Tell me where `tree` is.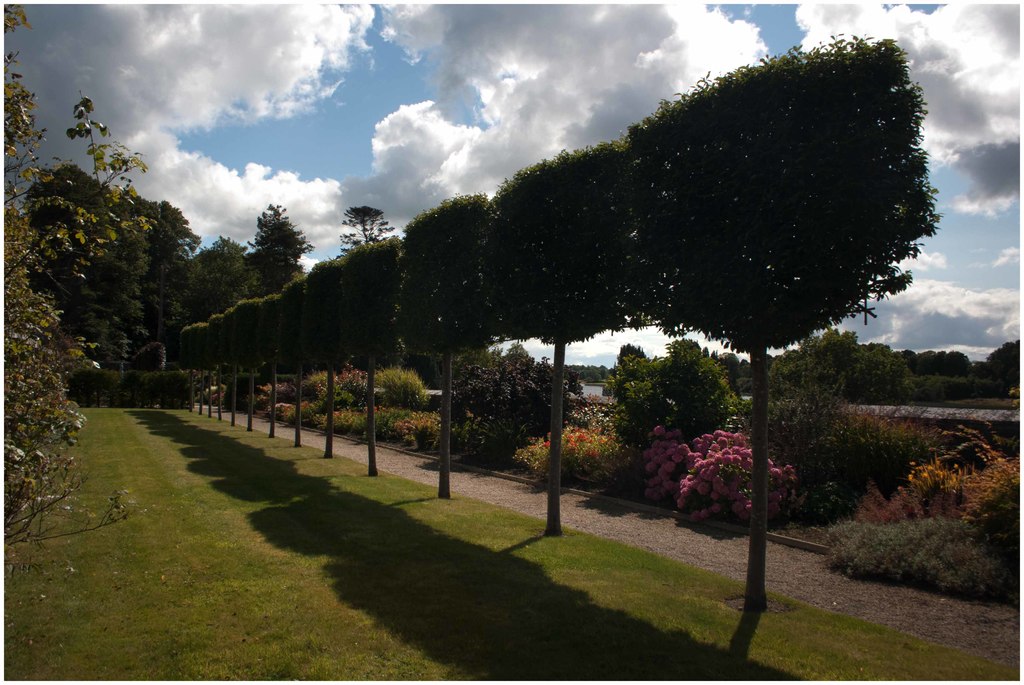
`tree` is at [177, 227, 257, 357].
